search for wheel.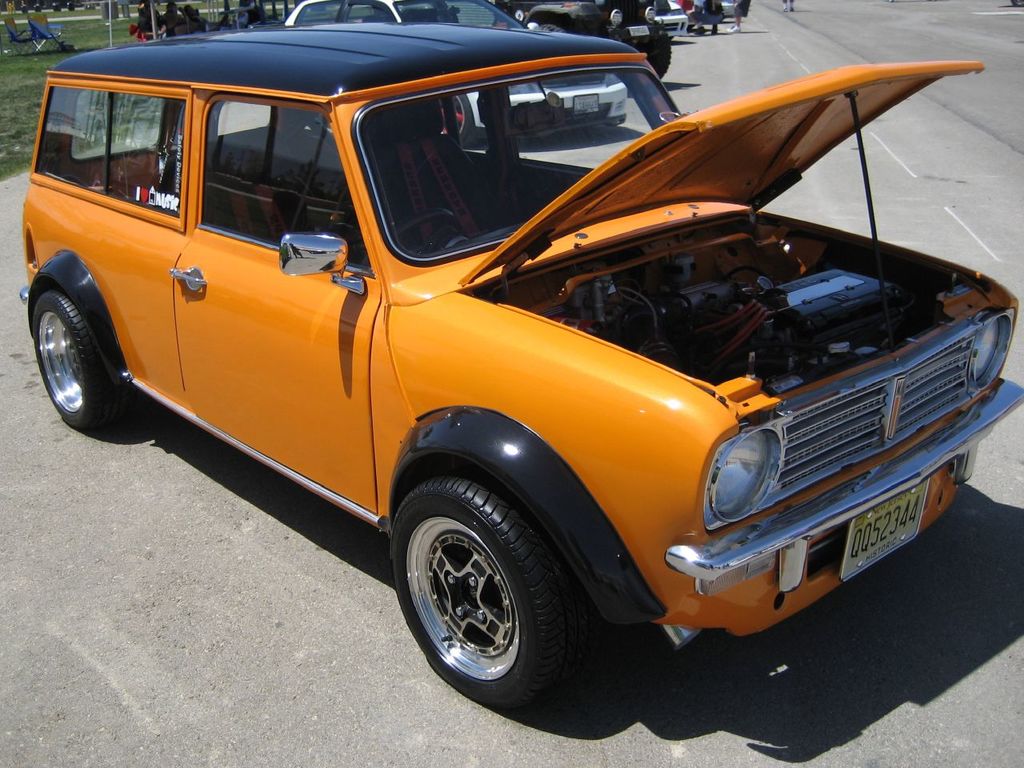
Found at bbox=[34, 289, 114, 430].
